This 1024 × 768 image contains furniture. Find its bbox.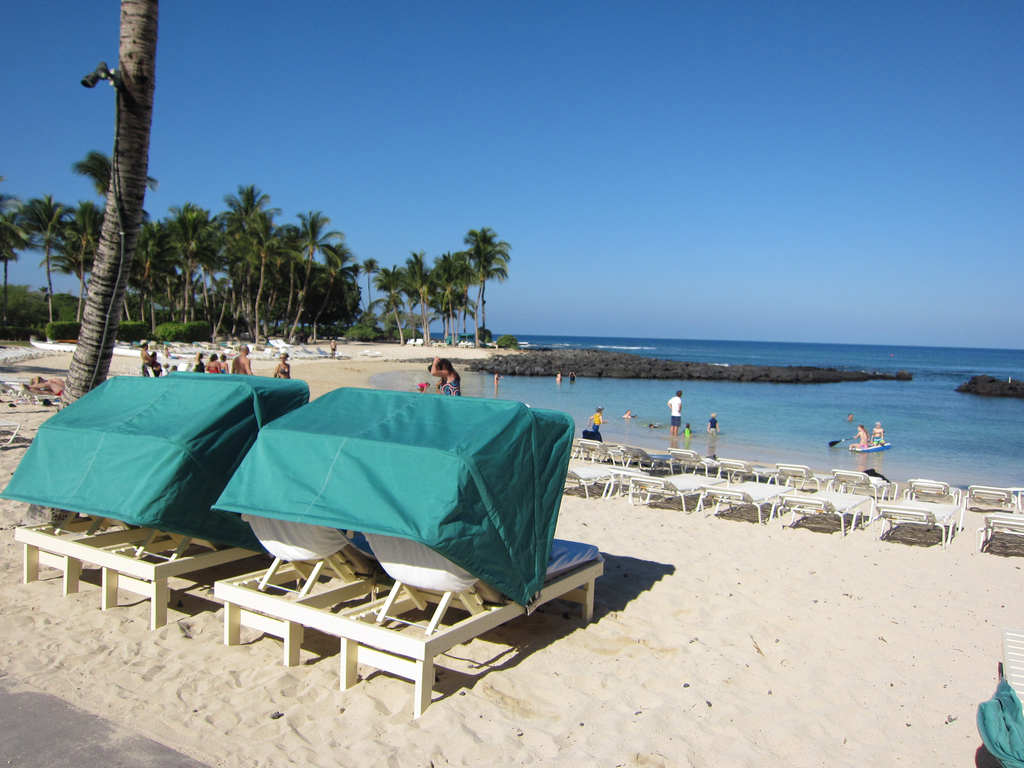
box(0, 372, 308, 628).
